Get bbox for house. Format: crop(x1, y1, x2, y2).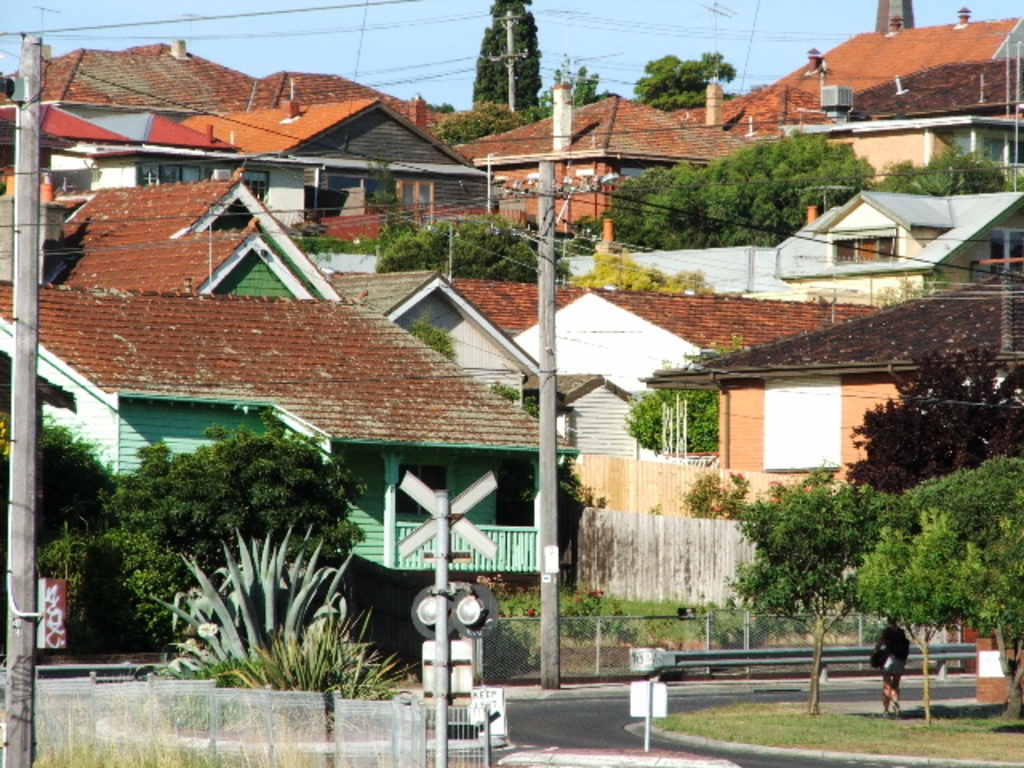
crop(0, 218, 578, 571).
